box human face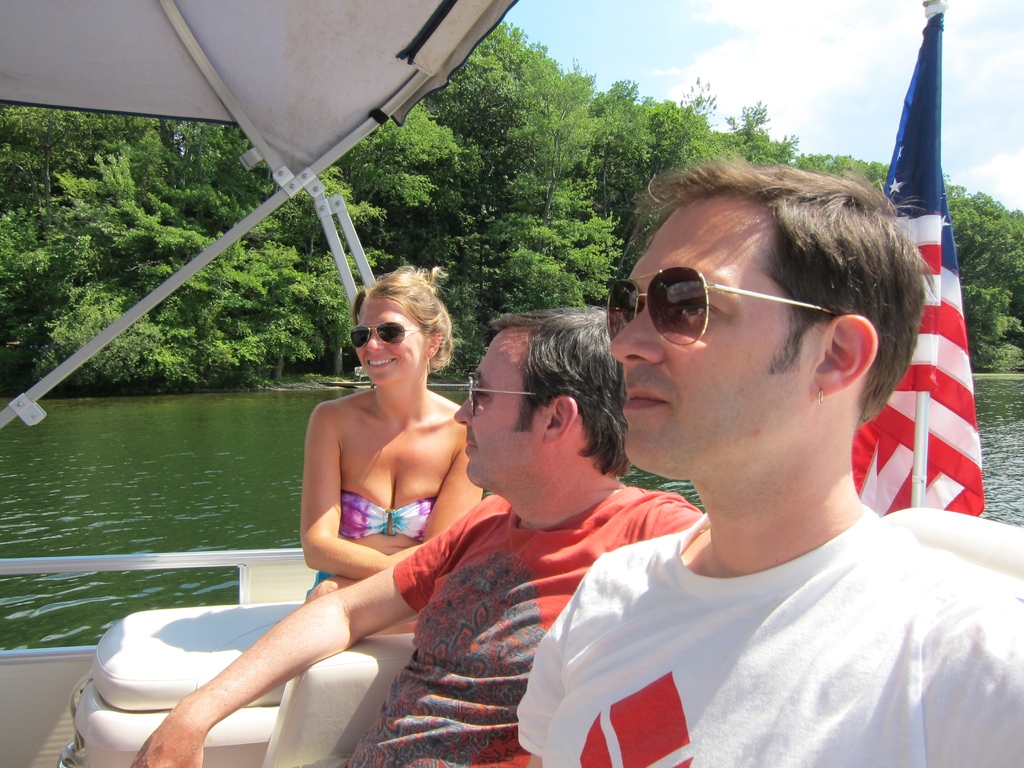
region(453, 340, 545, 486)
